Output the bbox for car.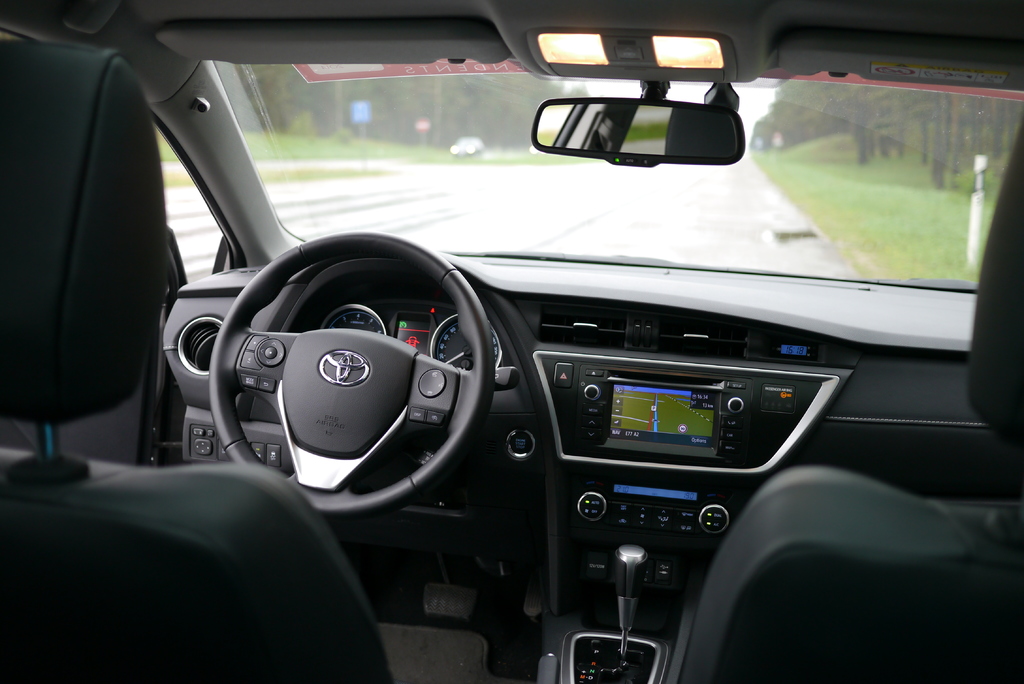
528,145,543,152.
